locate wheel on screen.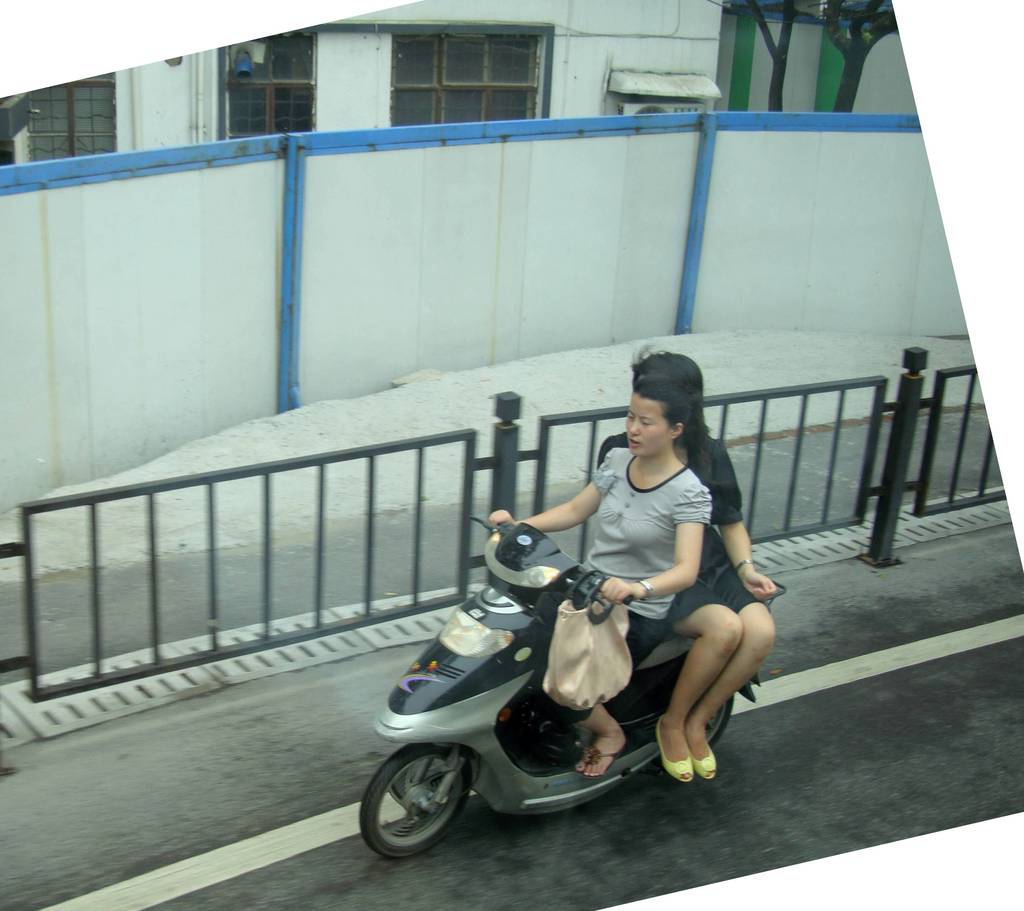
On screen at 376:758:480:866.
